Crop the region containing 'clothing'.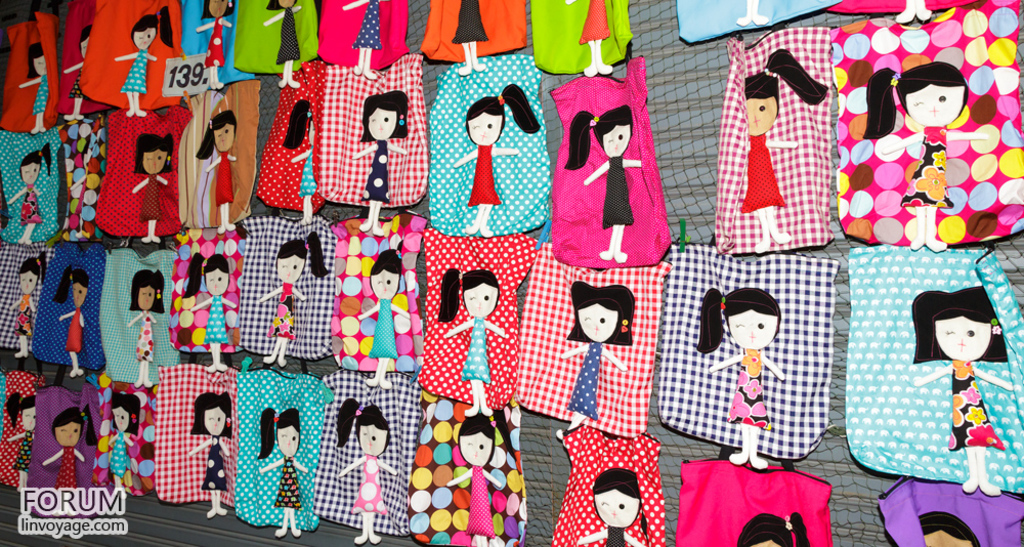
Crop region: (x1=453, y1=0, x2=487, y2=45).
